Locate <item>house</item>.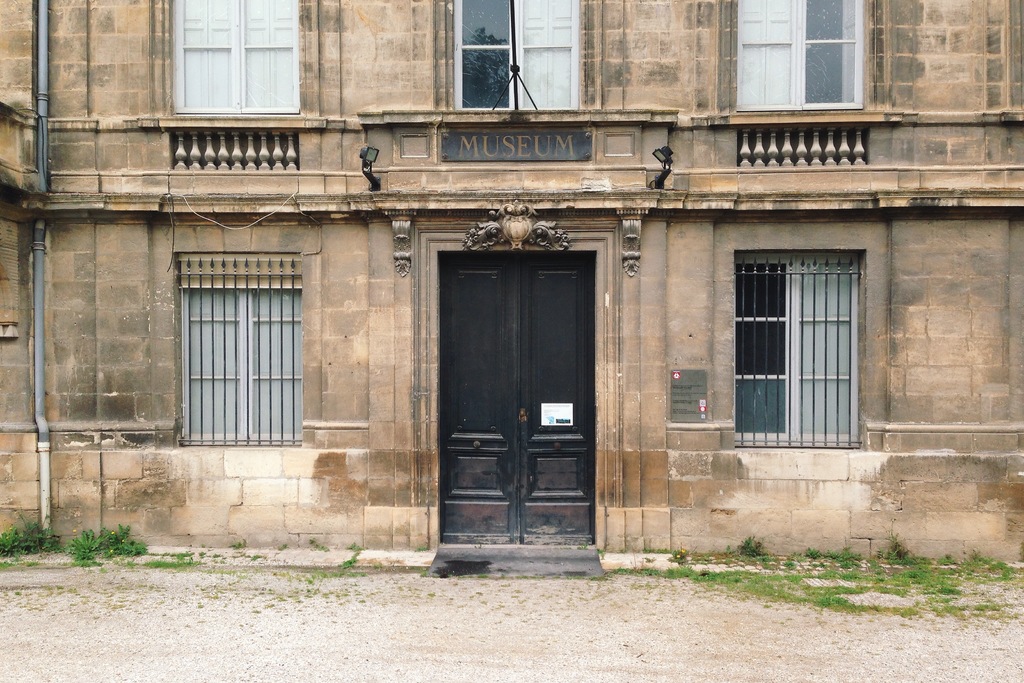
Bounding box: box=[47, 1, 938, 572].
